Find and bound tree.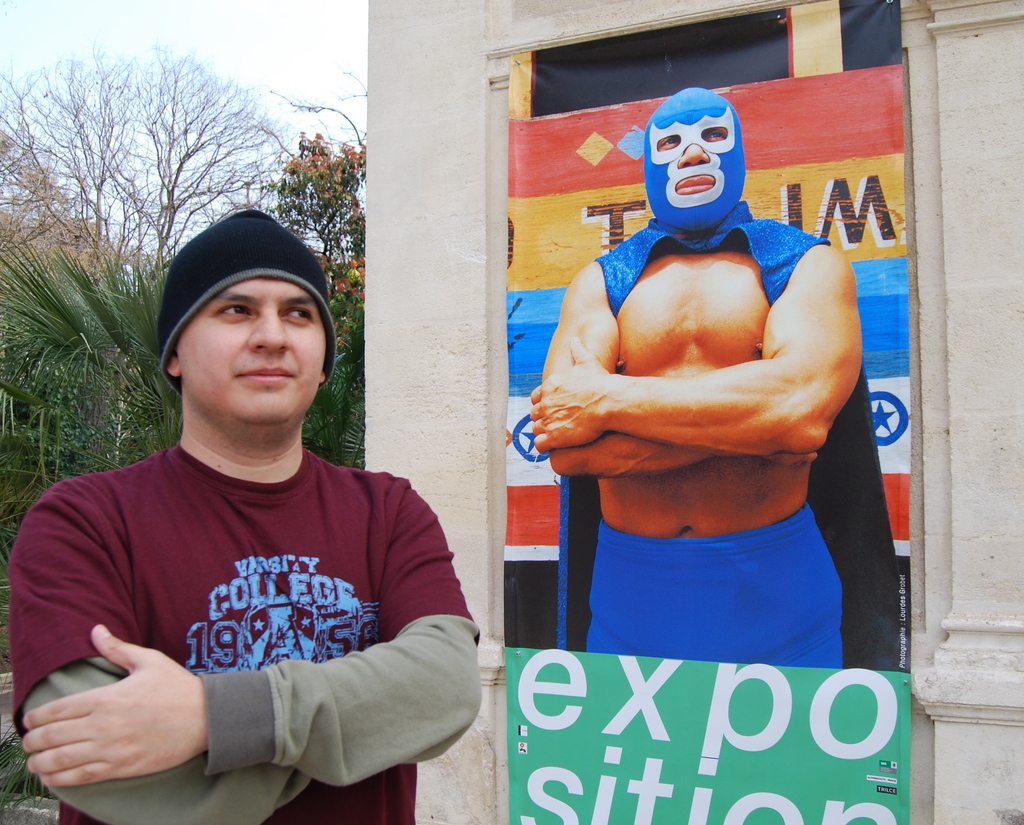
Bound: 248, 125, 374, 305.
